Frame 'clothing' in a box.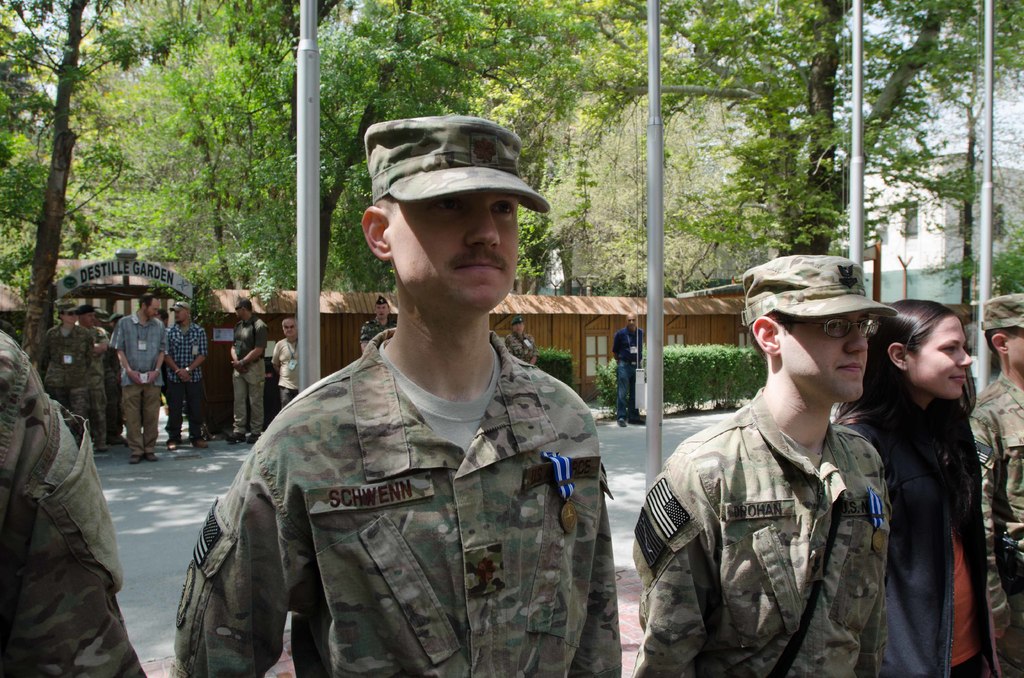
detection(163, 319, 206, 442).
